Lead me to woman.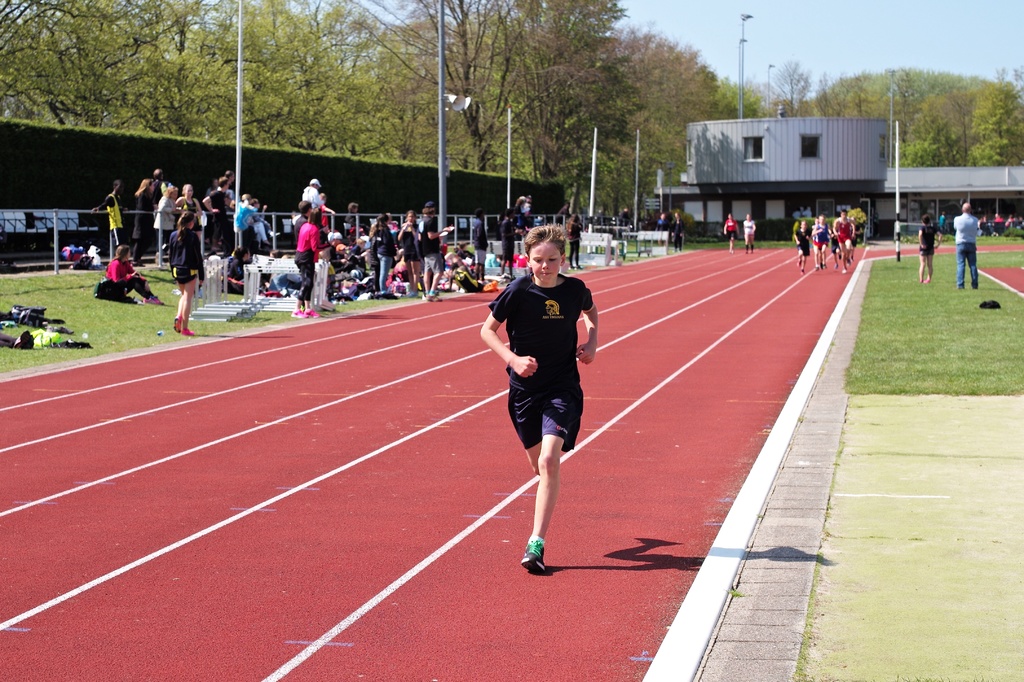
Lead to (291,202,324,315).
